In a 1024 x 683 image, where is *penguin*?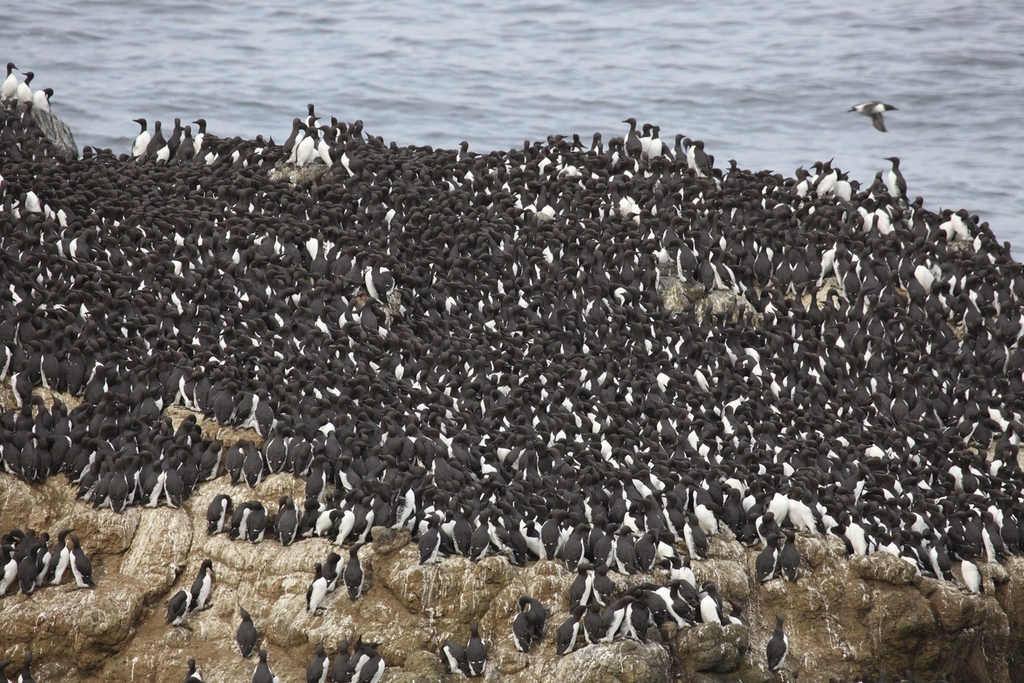
box(509, 609, 537, 654).
